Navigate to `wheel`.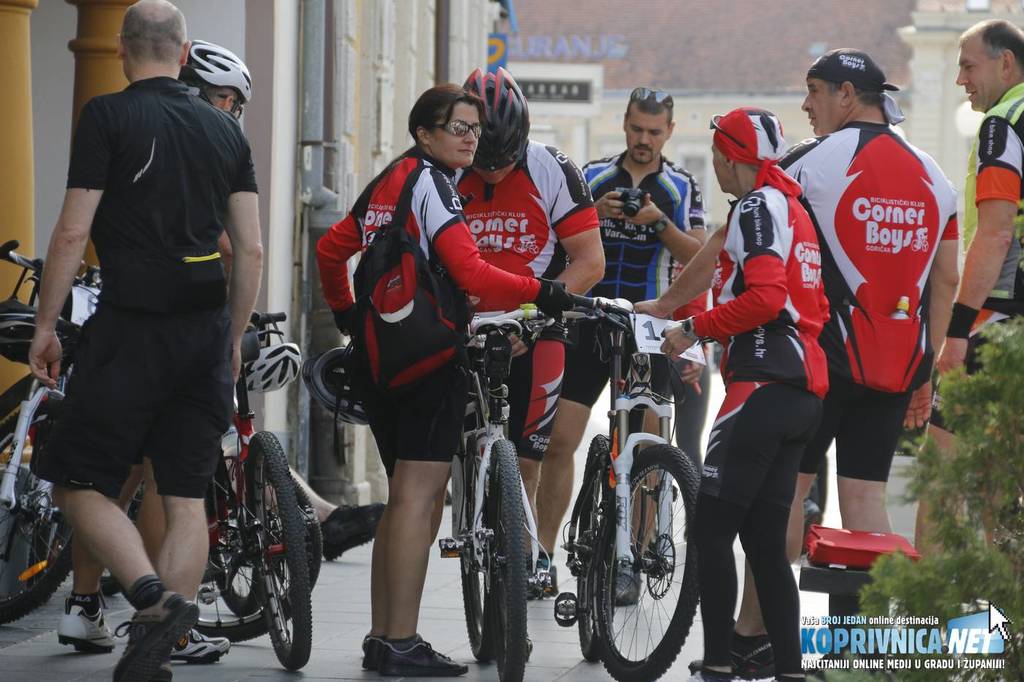
Navigation target: left=241, top=423, right=319, bottom=670.
